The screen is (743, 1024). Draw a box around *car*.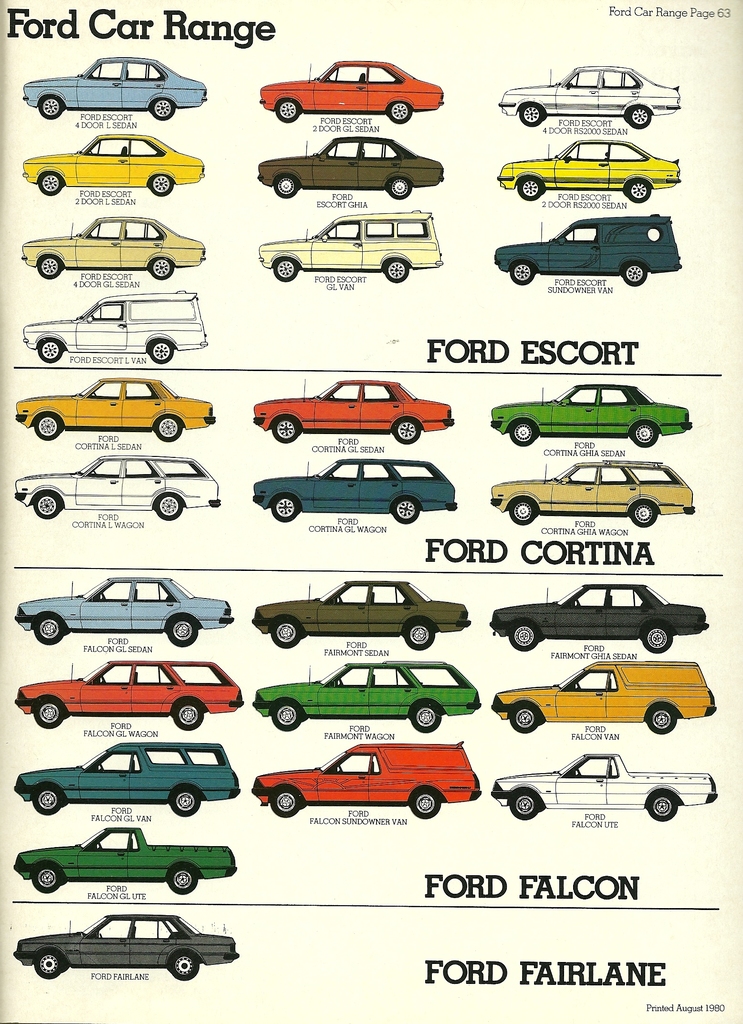
[22, 217, 206, 280].
